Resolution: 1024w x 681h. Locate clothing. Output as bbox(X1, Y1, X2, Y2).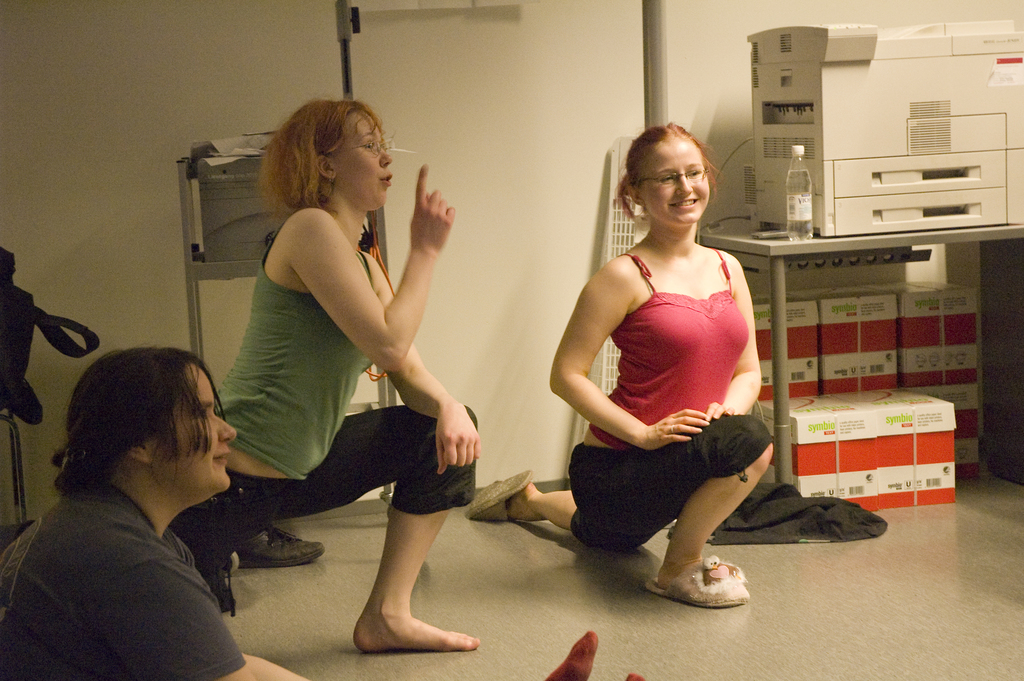
bbox(0, 470, 255, 680).
